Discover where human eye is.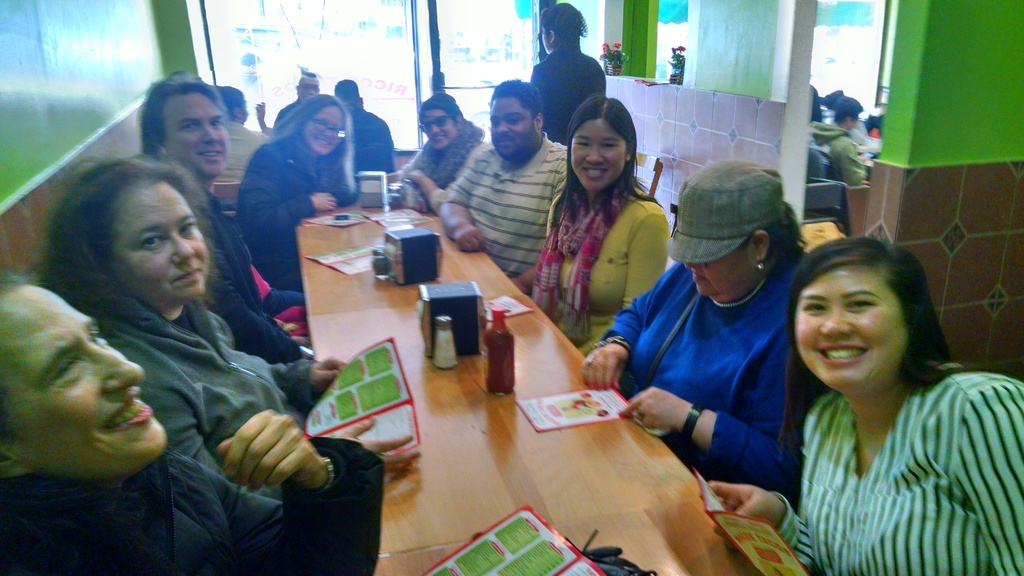
Discovered at select_region(184, 124, 200, 130).
